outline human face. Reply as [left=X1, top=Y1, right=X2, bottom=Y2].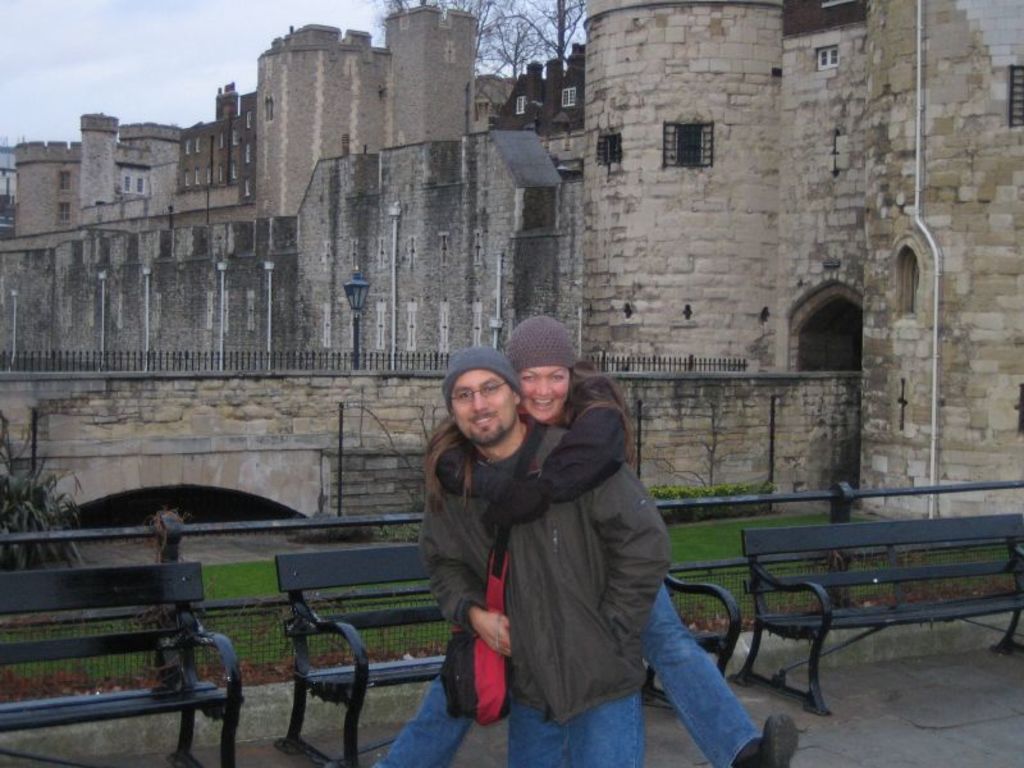
[left=451, top=371, right=516, bottom=442].
